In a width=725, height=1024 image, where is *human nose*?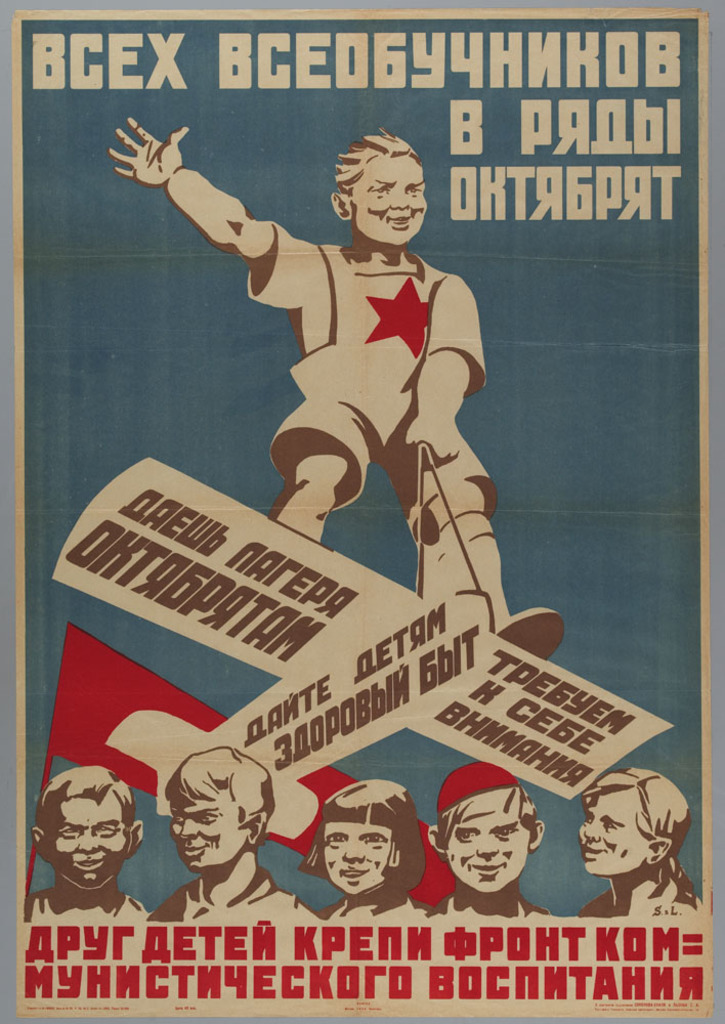
left=381, top=178, right=412, bottom=210.
